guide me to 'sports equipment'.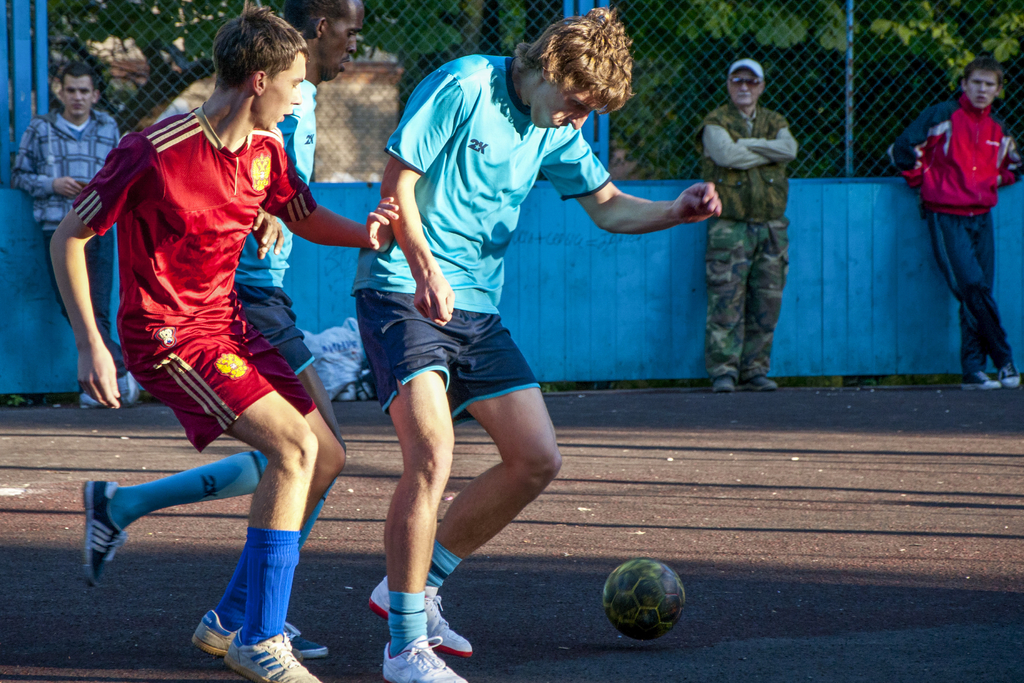
Guidance: left=193, top=613, right=333, bottom=655.
